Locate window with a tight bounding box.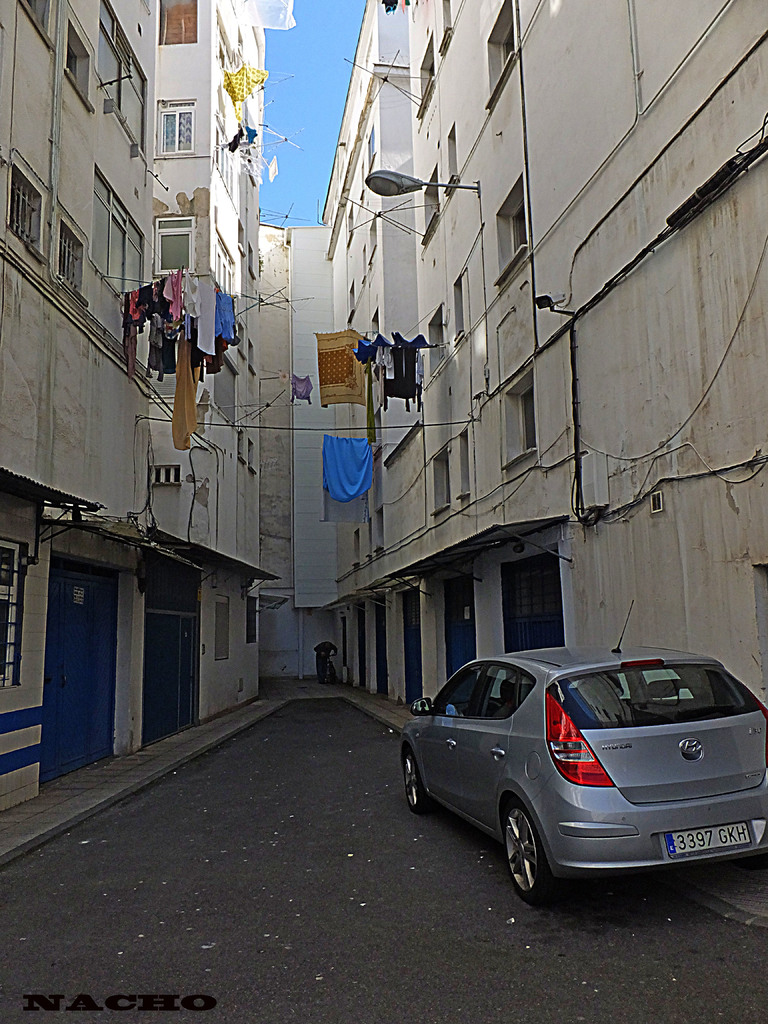
x1=150 y1=216 x2=191 y2=273.
